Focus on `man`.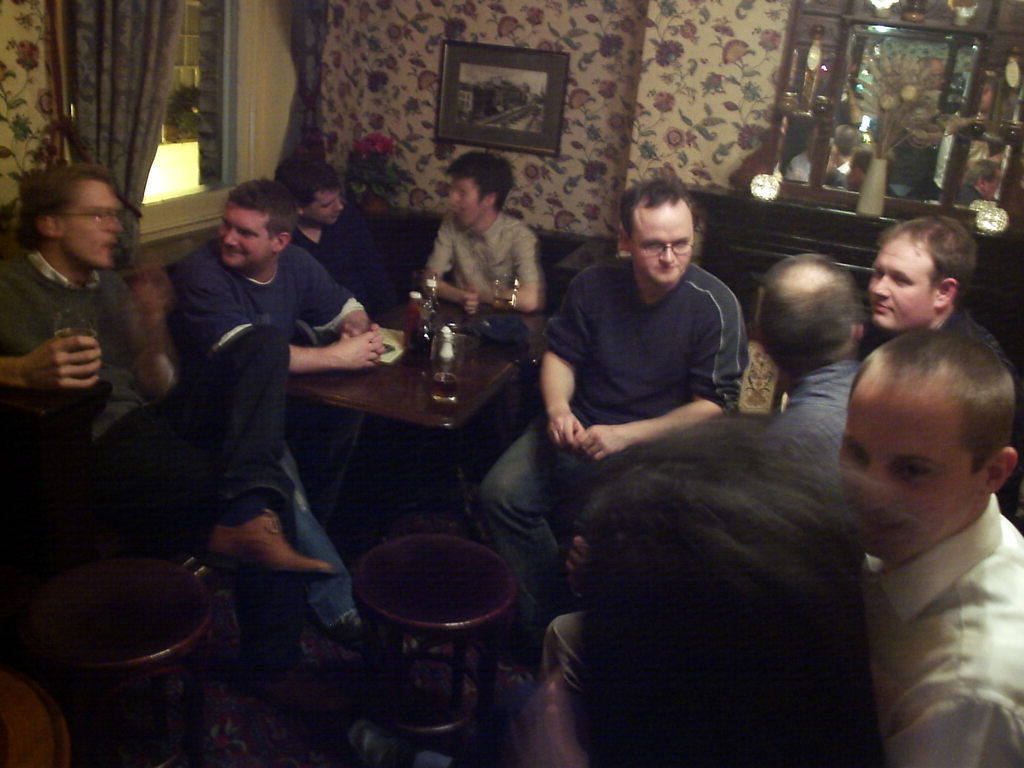
Focused at bbox=[545, 253, 867, 701].
